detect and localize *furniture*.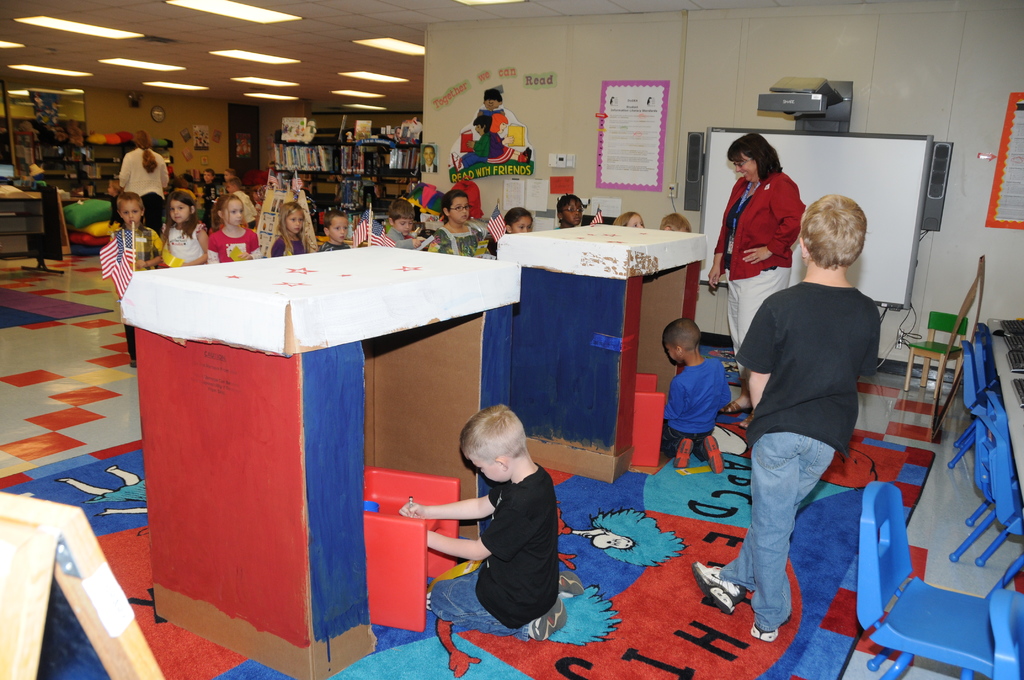
Localized at 989/583/1023/679.
